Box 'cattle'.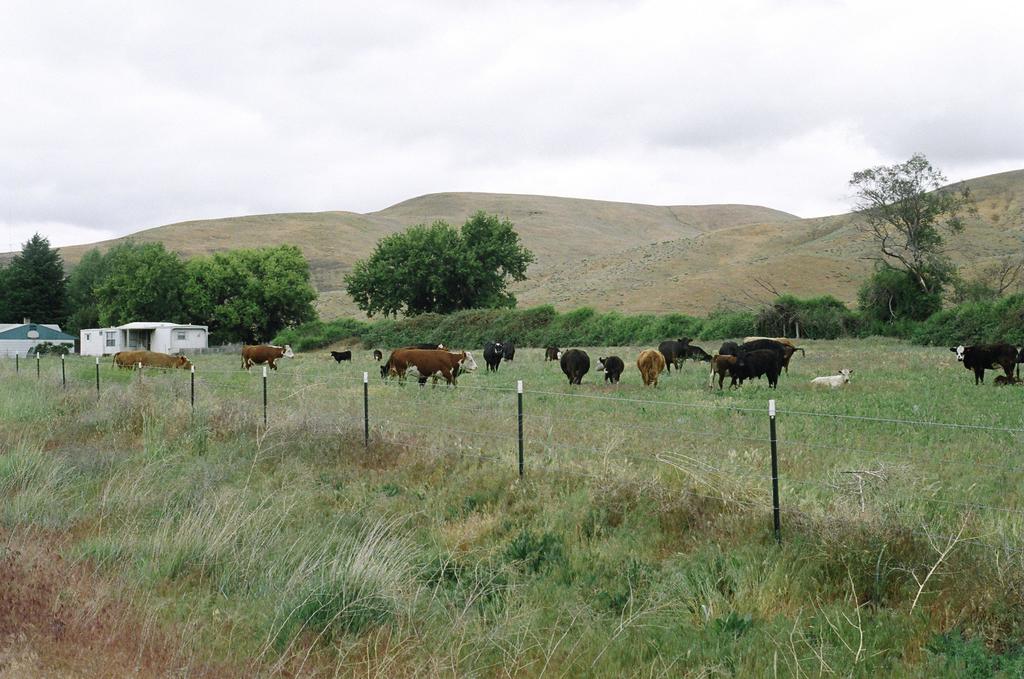
Rect(950, 341, 1016, 375).
